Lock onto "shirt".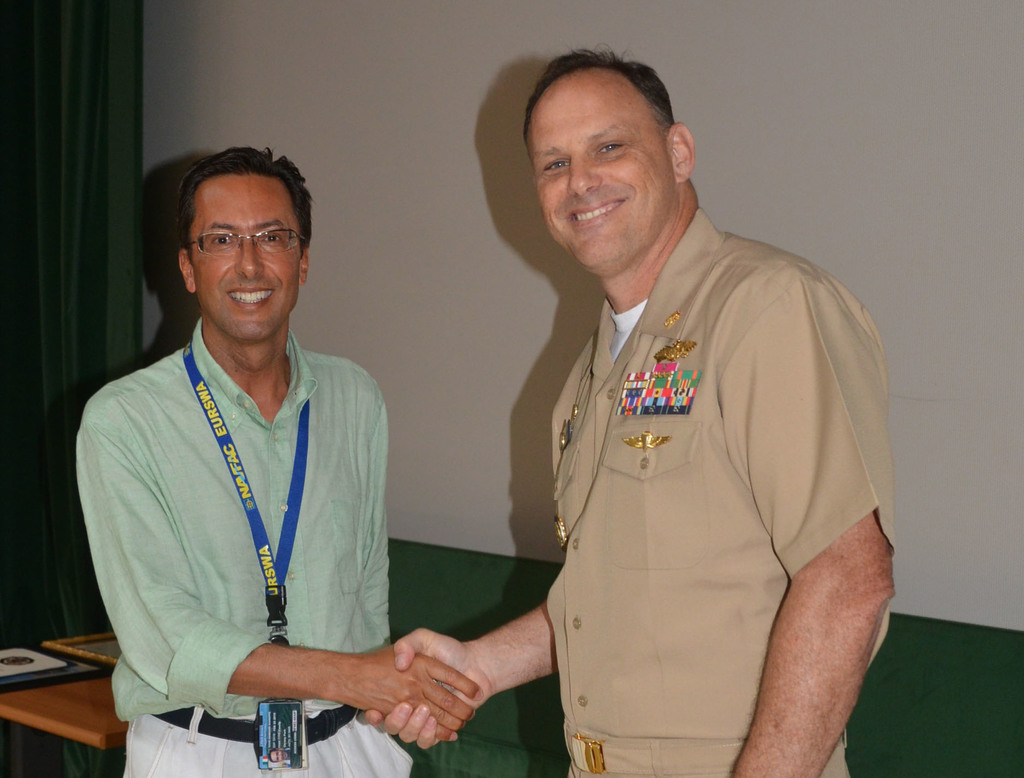
Locked: <region>75, 311, 390, 724</region>.
